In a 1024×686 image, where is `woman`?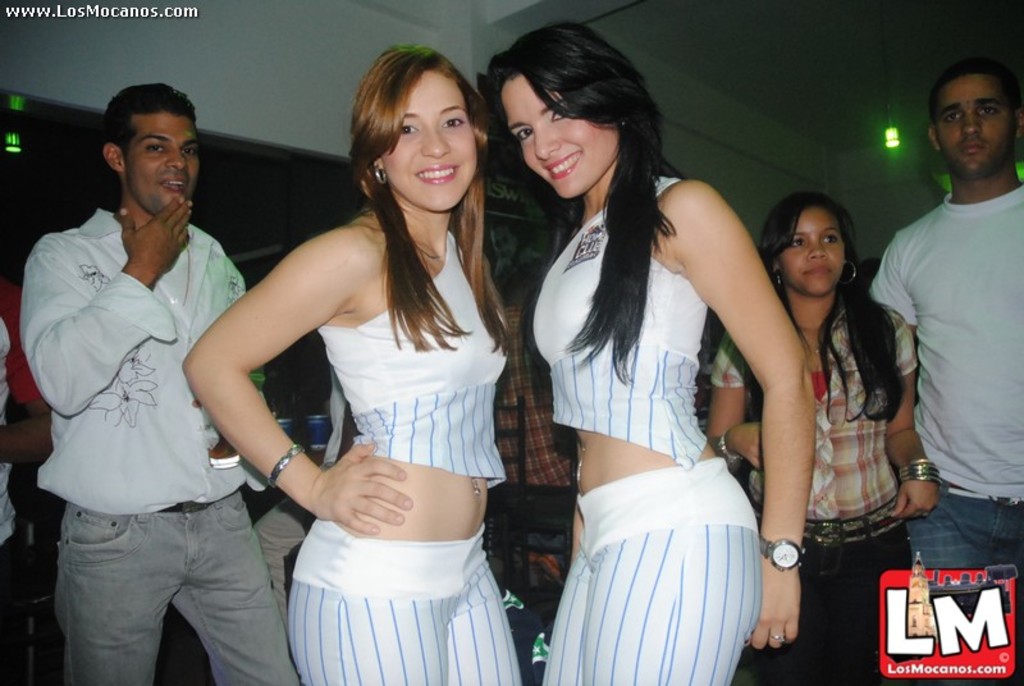
{"x1": 184, "y1": 41, "x2": 520, "y2": 685}.
